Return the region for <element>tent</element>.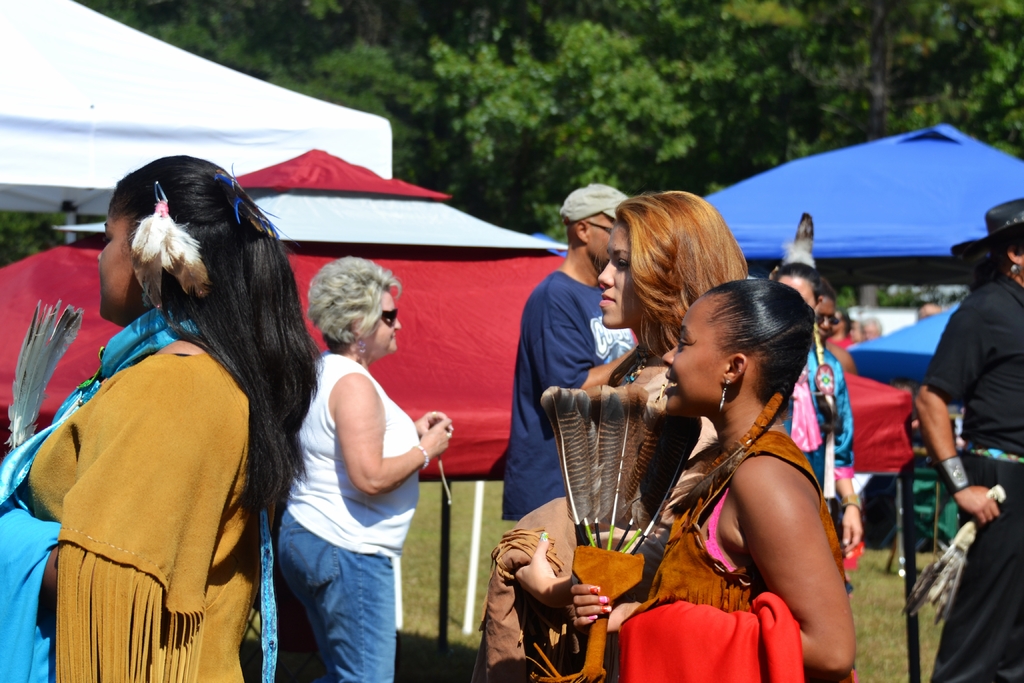
region(0, 0, 387, 193).
